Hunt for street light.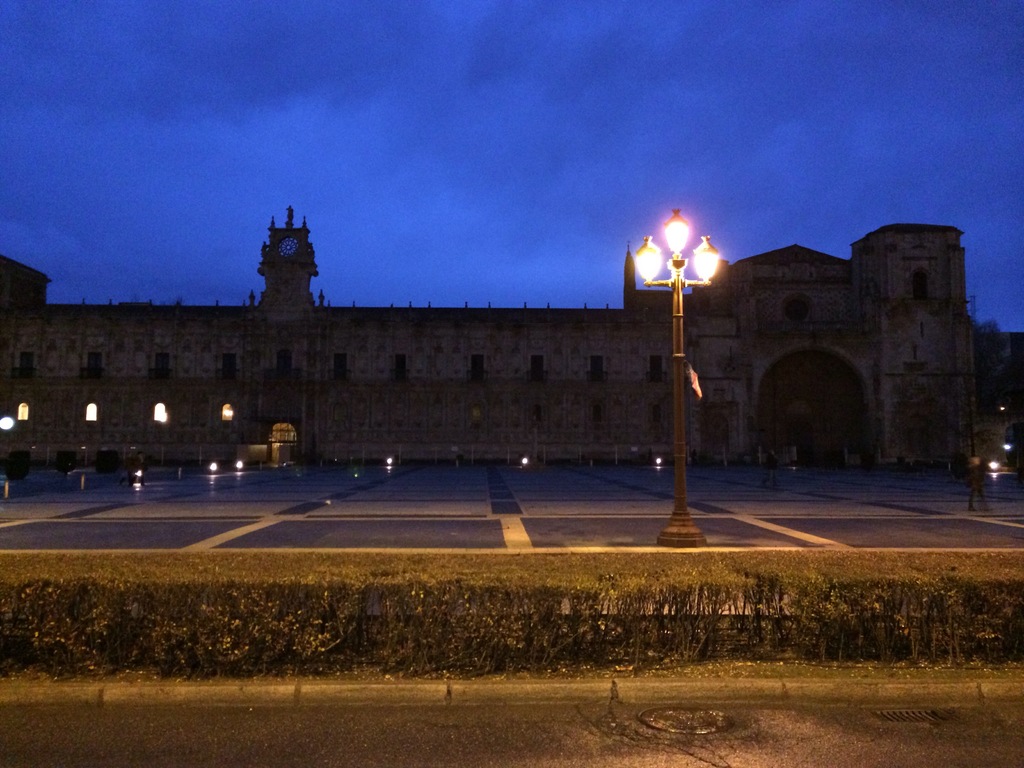
Hunted down at (628,209,734,505).
